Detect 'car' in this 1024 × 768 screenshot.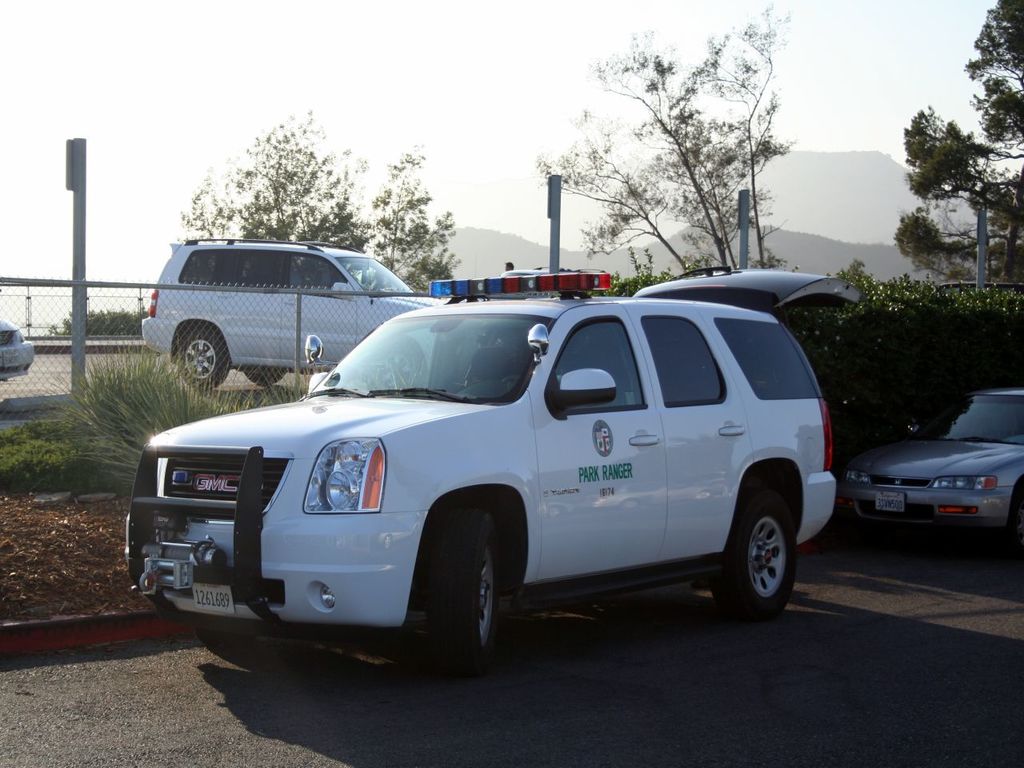
Detection: [0,322,31,386].
